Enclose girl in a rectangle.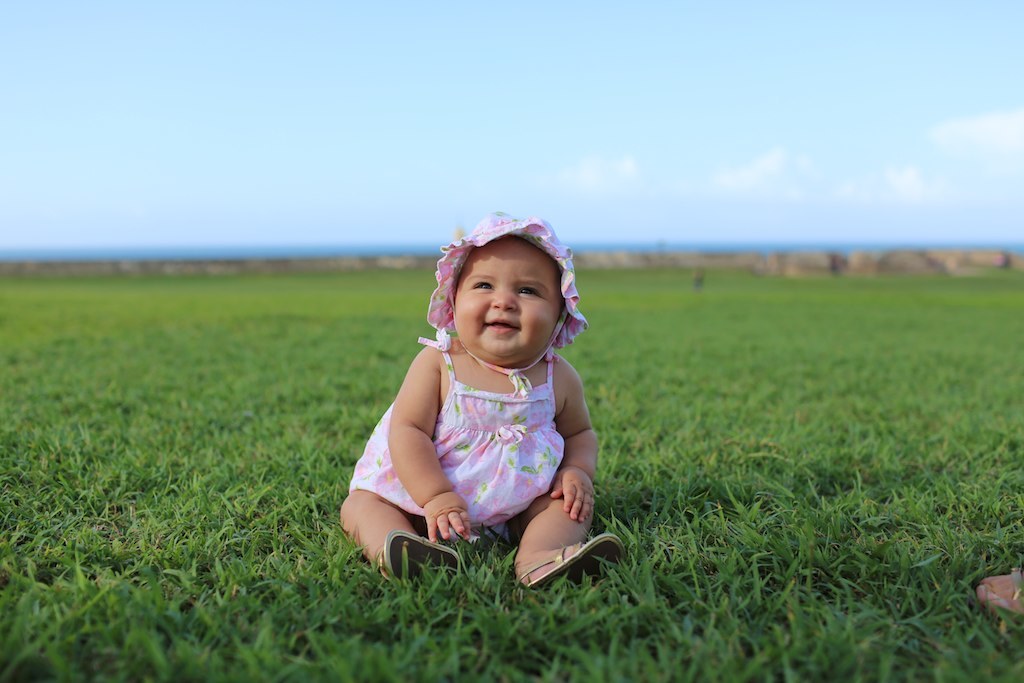
(left=335, top=211, right=628, bottom=594).
